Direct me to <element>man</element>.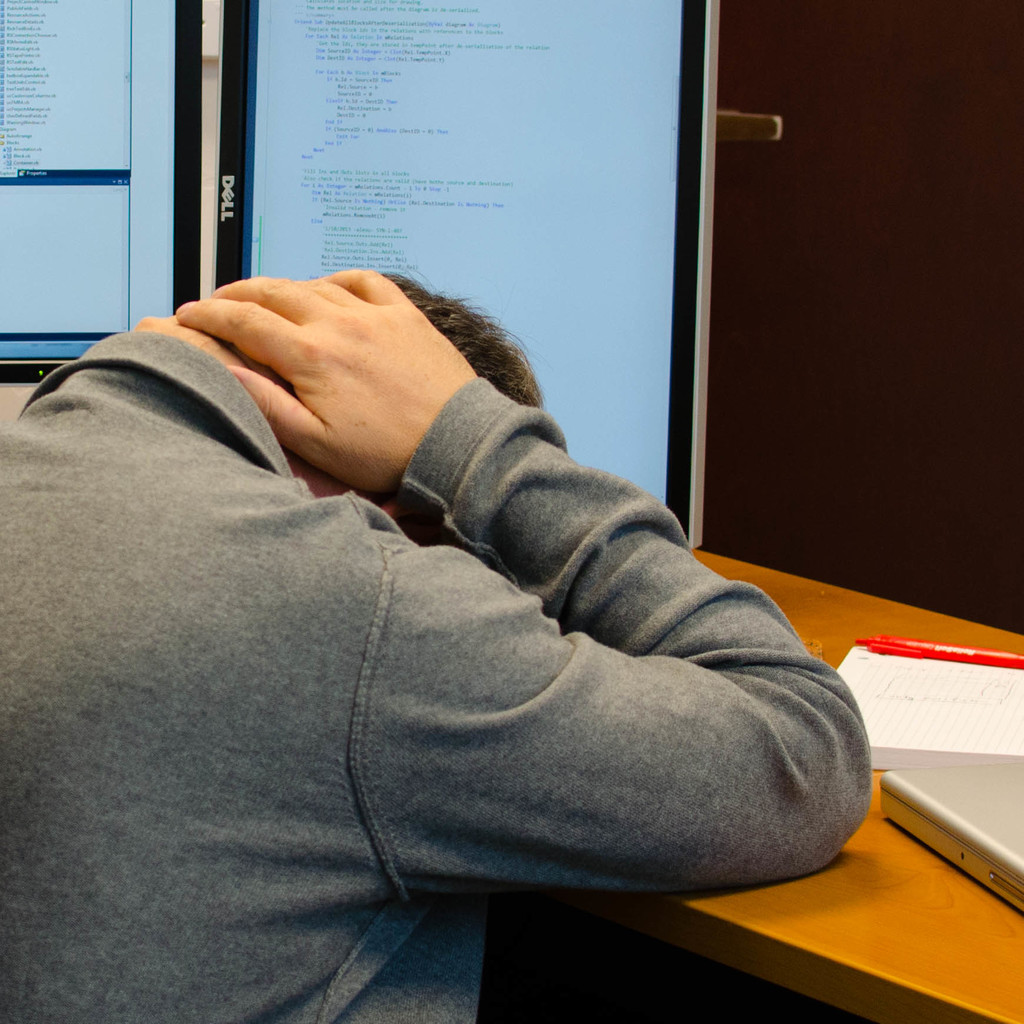
Direction: BBox(0, 204, 955, 963).
